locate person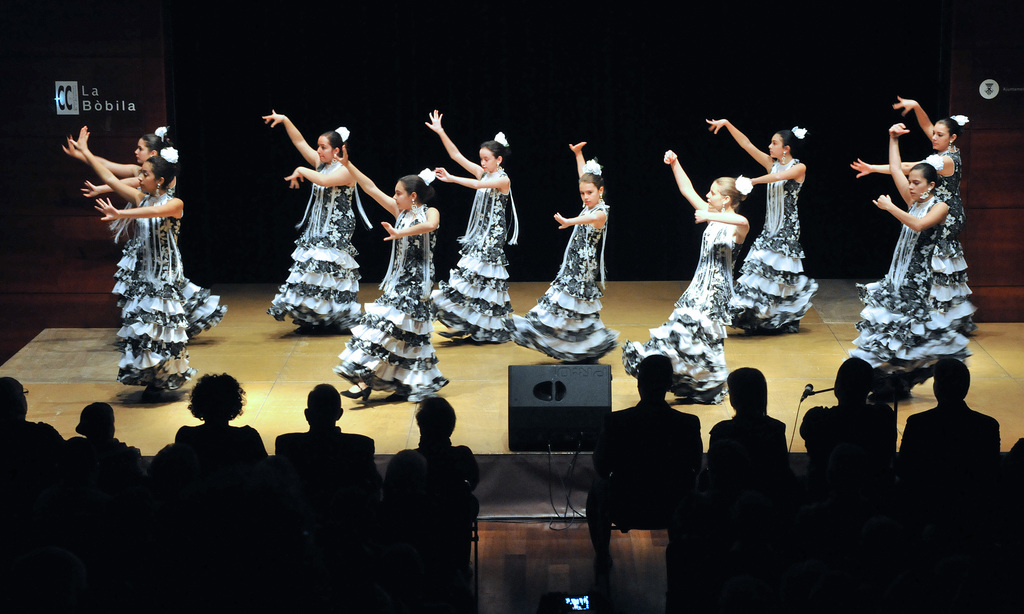
bbox(381, 389, 479, 499)
